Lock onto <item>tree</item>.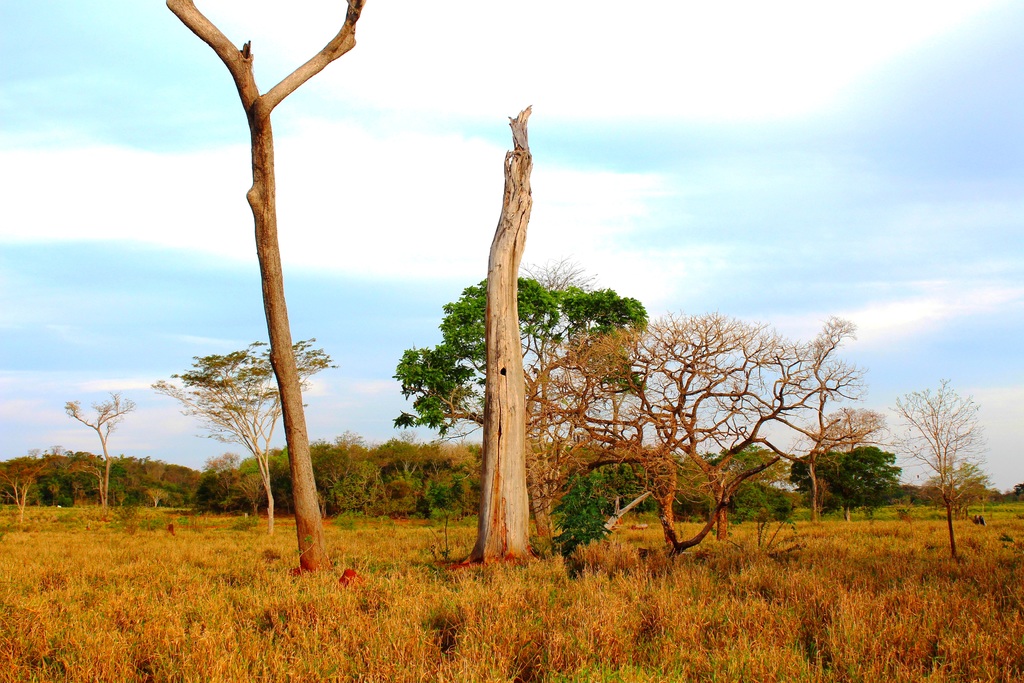
Locked: locate(842, 445, 904, 519).
